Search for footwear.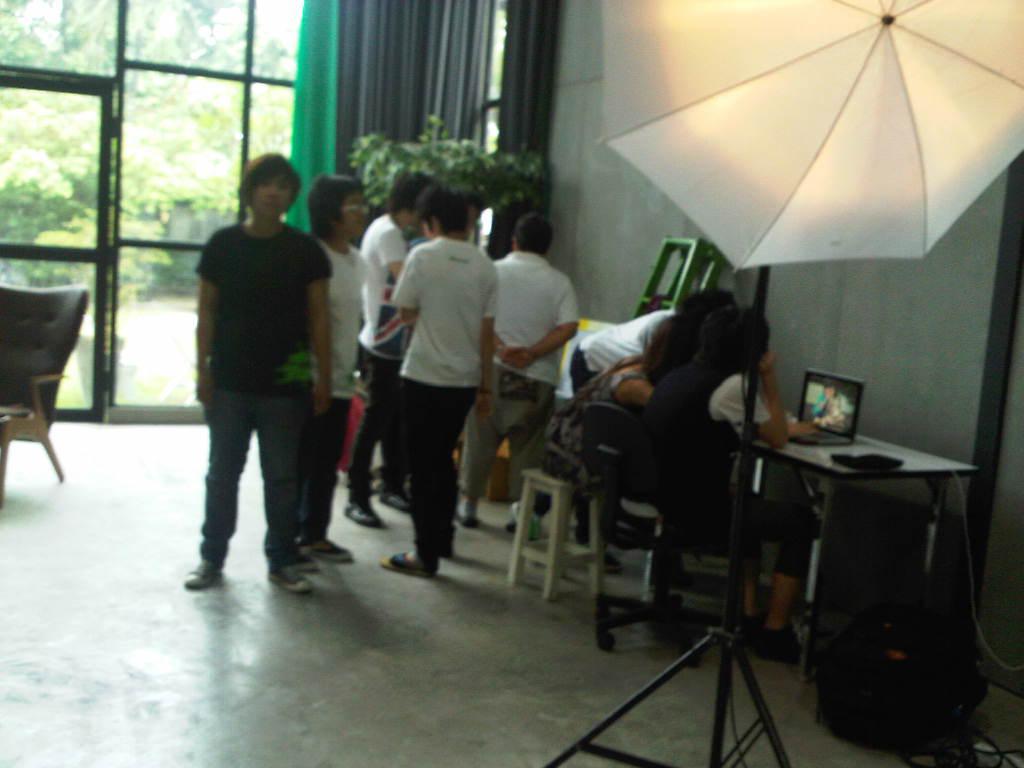
Found at (x1=268, y1=560, x2=307, y2=598).
